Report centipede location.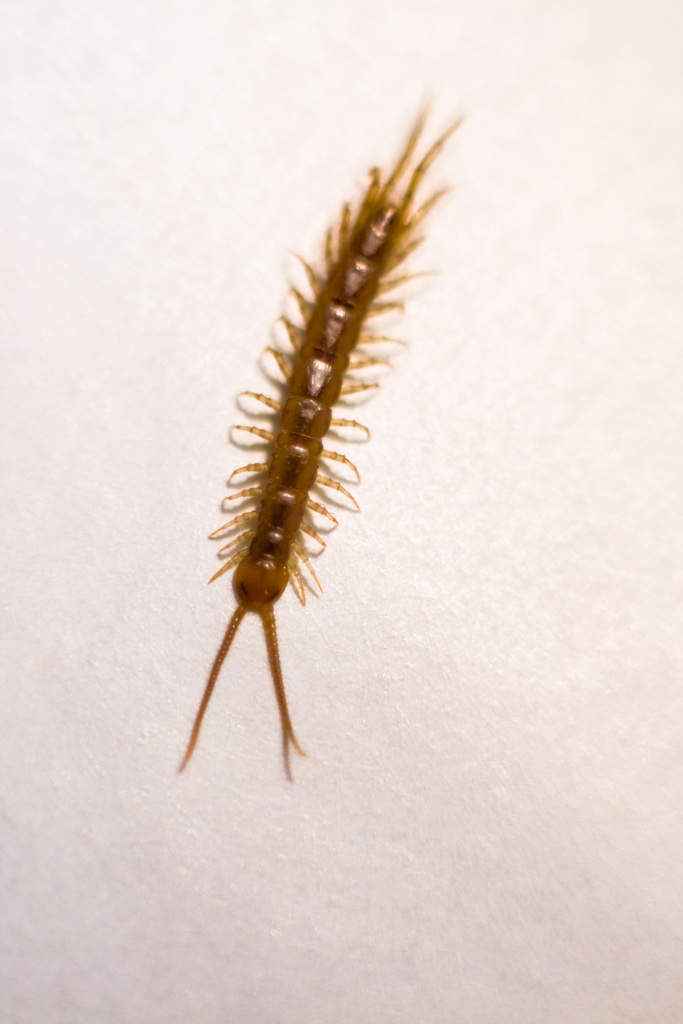
Report: l=158, t=92, r=471, b=789.
